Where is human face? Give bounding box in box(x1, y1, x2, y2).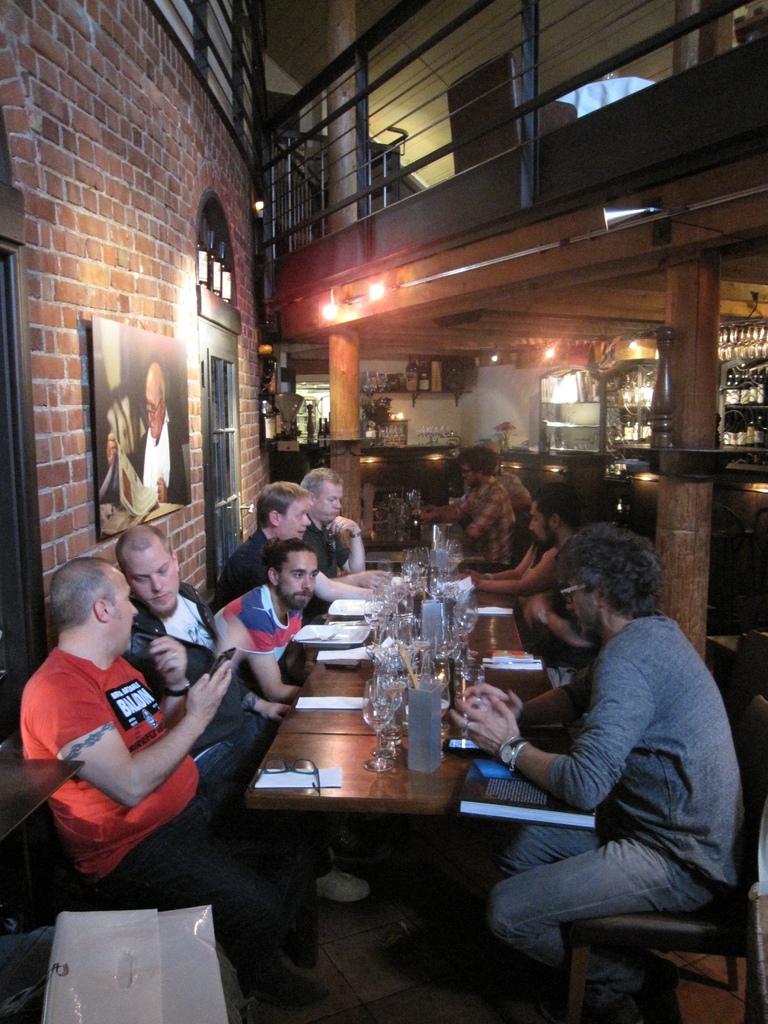
box(279, 497, 310, 540).
